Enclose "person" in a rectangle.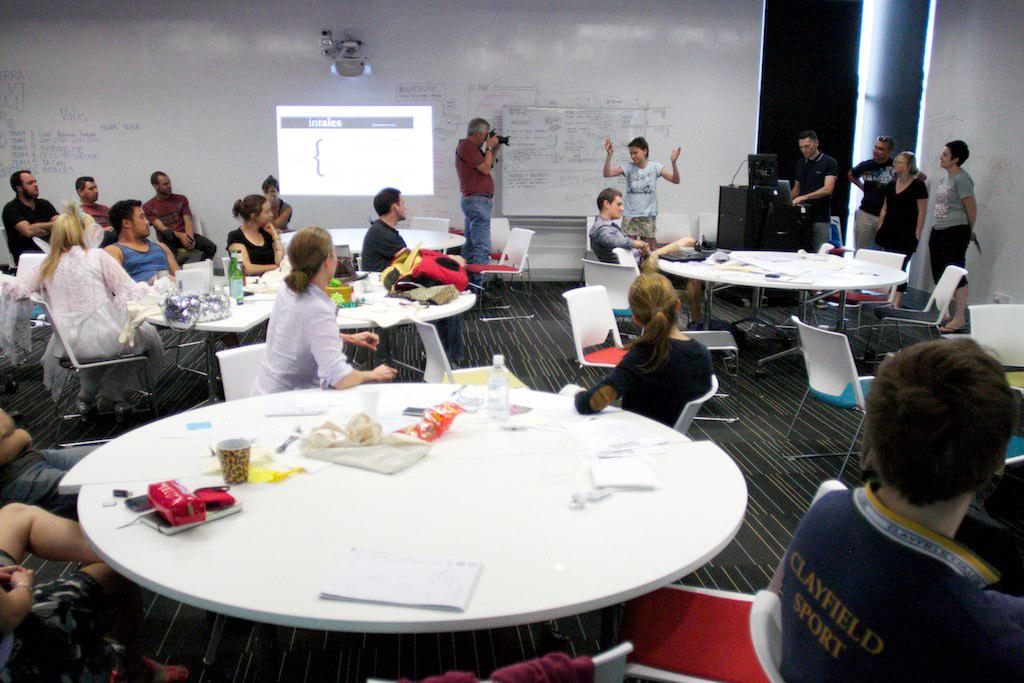
rect(765, 333, 1023, 682).
